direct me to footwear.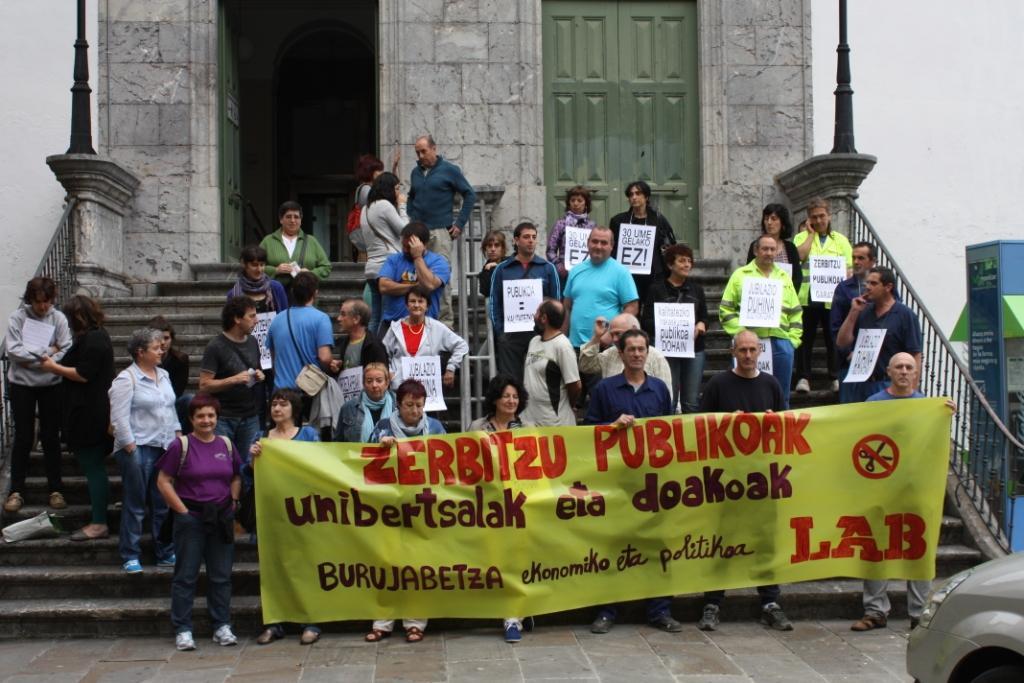
Direction: rect(764, 606, 803, 630).
